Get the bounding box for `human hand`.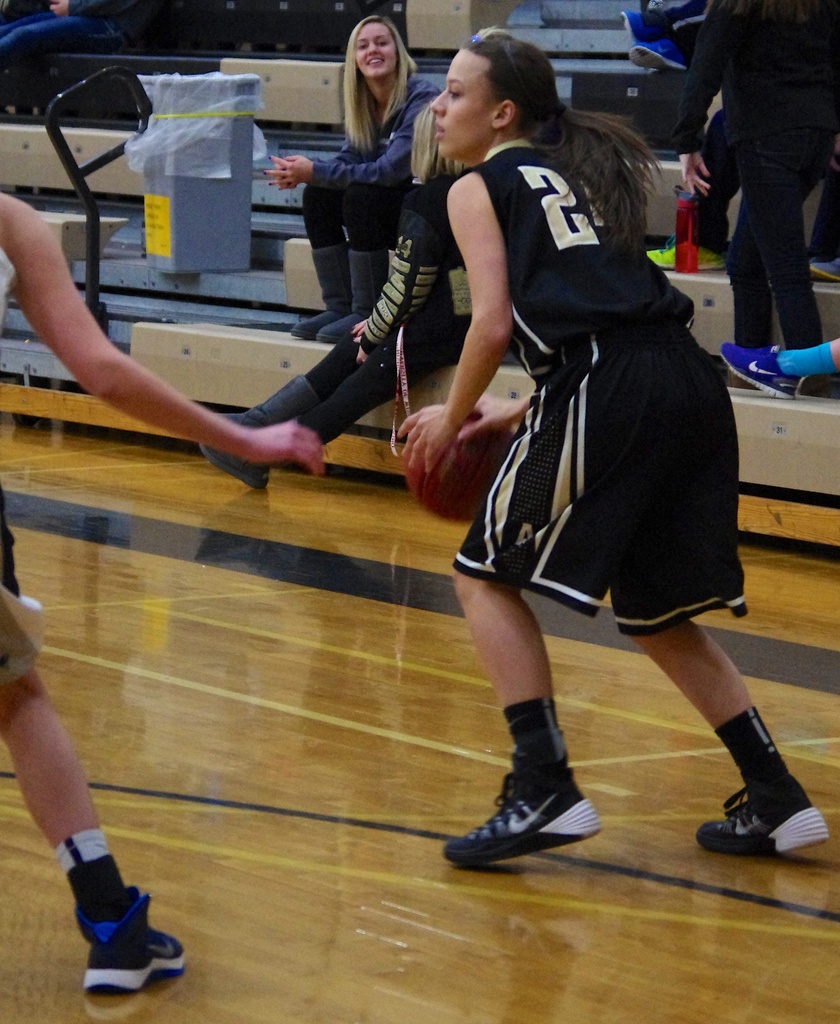
region(676, 150, 713, 199).
